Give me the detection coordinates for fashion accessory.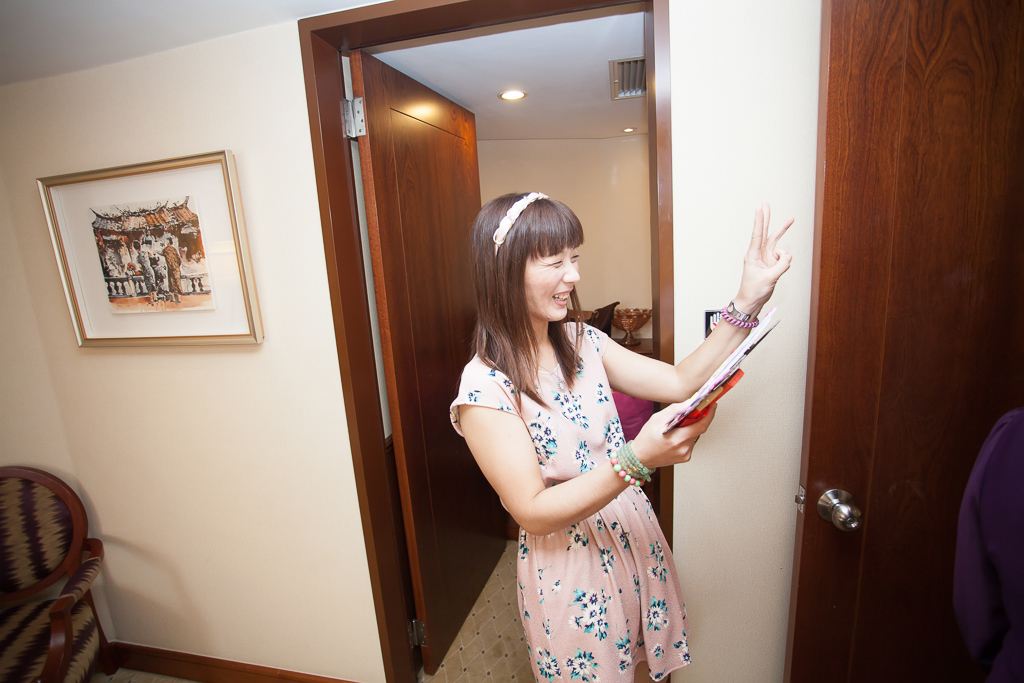
[x1=607, y1=445, x2=643, y2=487].
